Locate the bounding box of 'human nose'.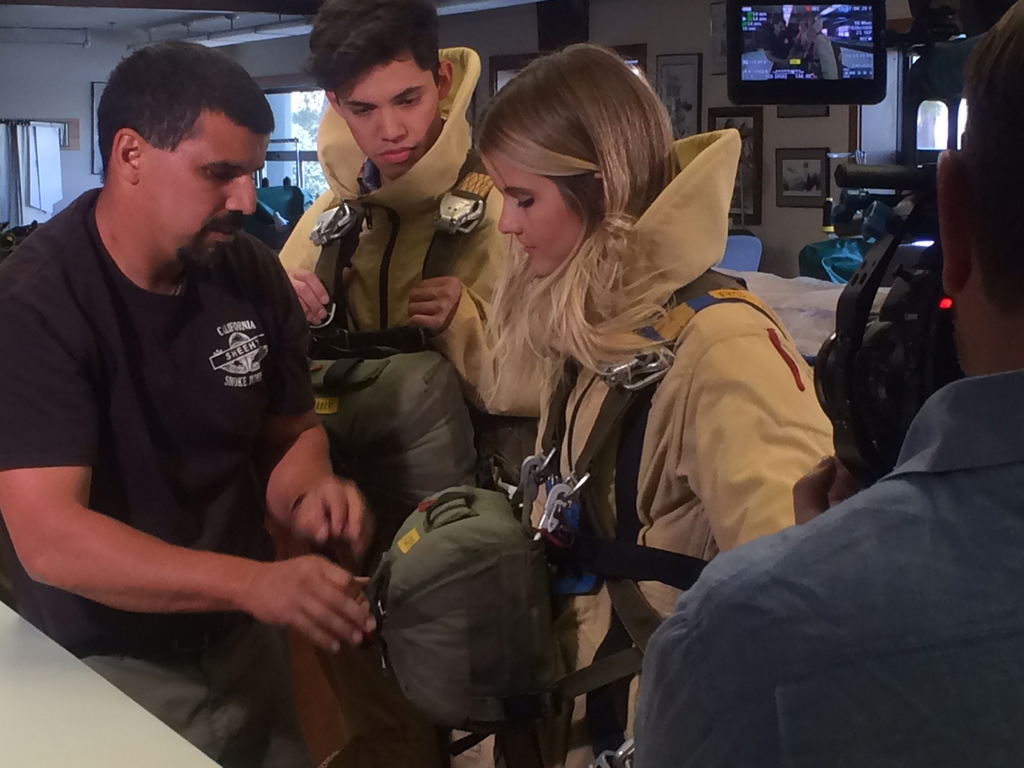
Bounding box: [498, 199, 522, 237].
